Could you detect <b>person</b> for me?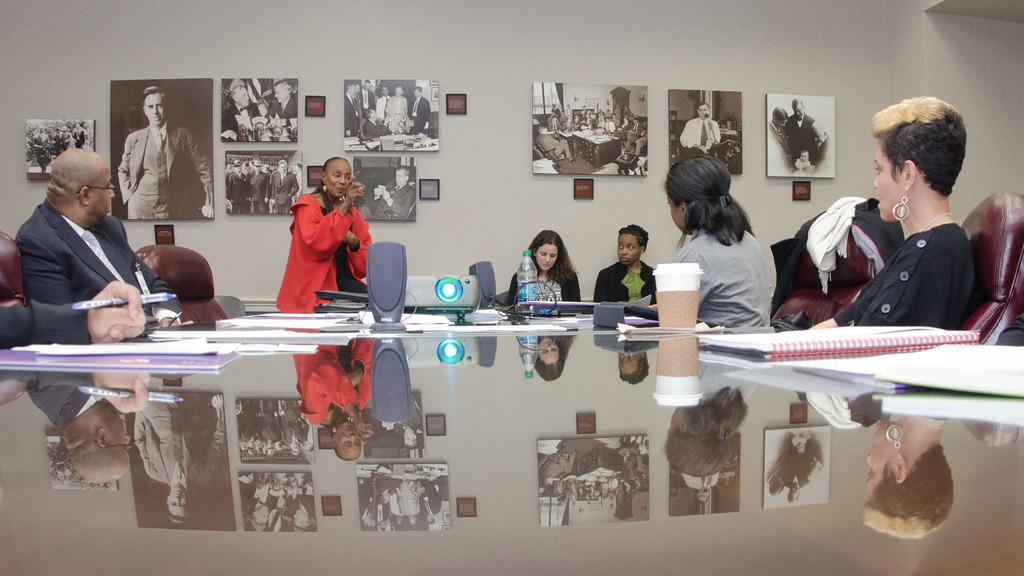
Detection result: rect(61, 125, 72, 150).
